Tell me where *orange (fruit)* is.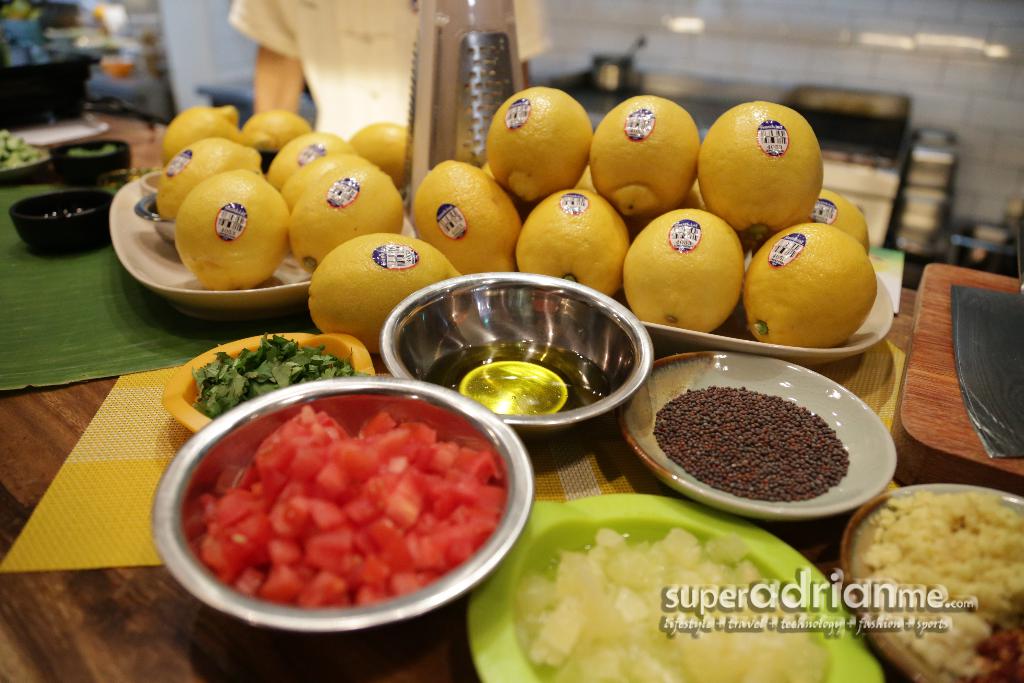
*orange (fruit)* is at pyautogui.locateOnScreen(823, 189, 874, 252).
